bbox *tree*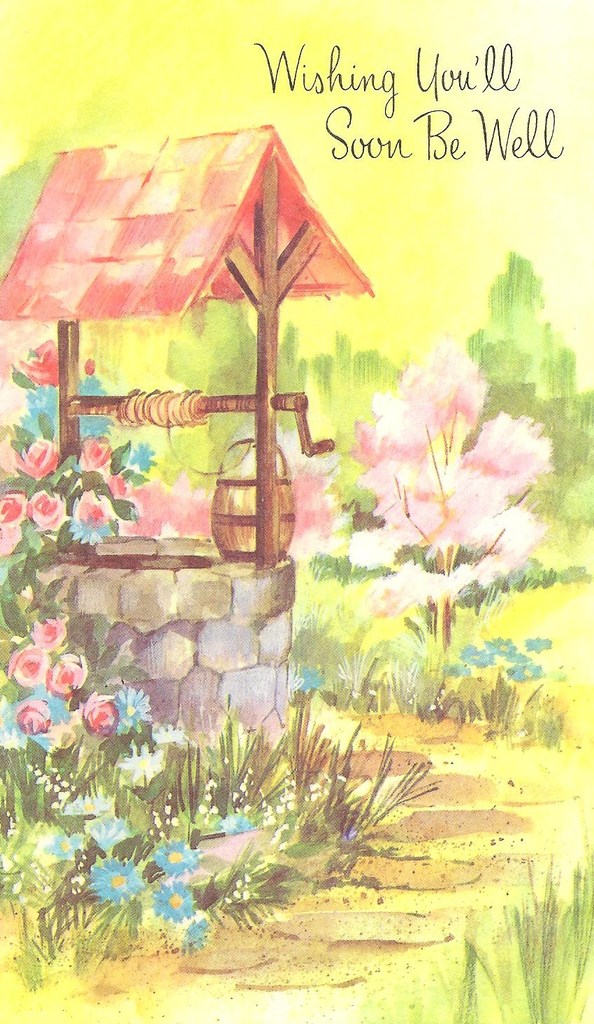
293:303:565:760
